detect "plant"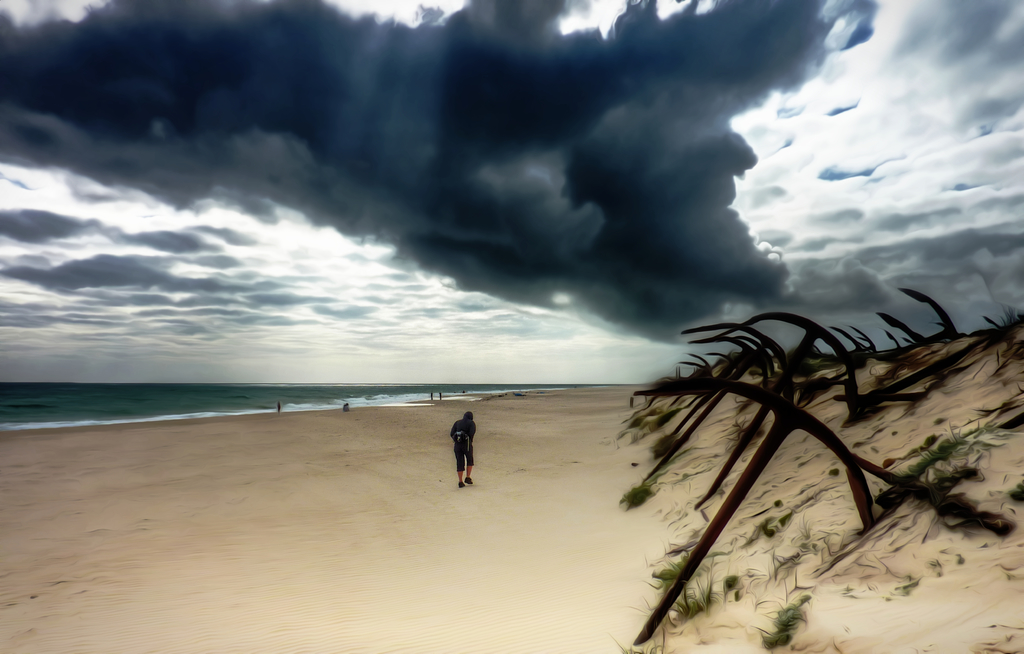
640,408,676,441
